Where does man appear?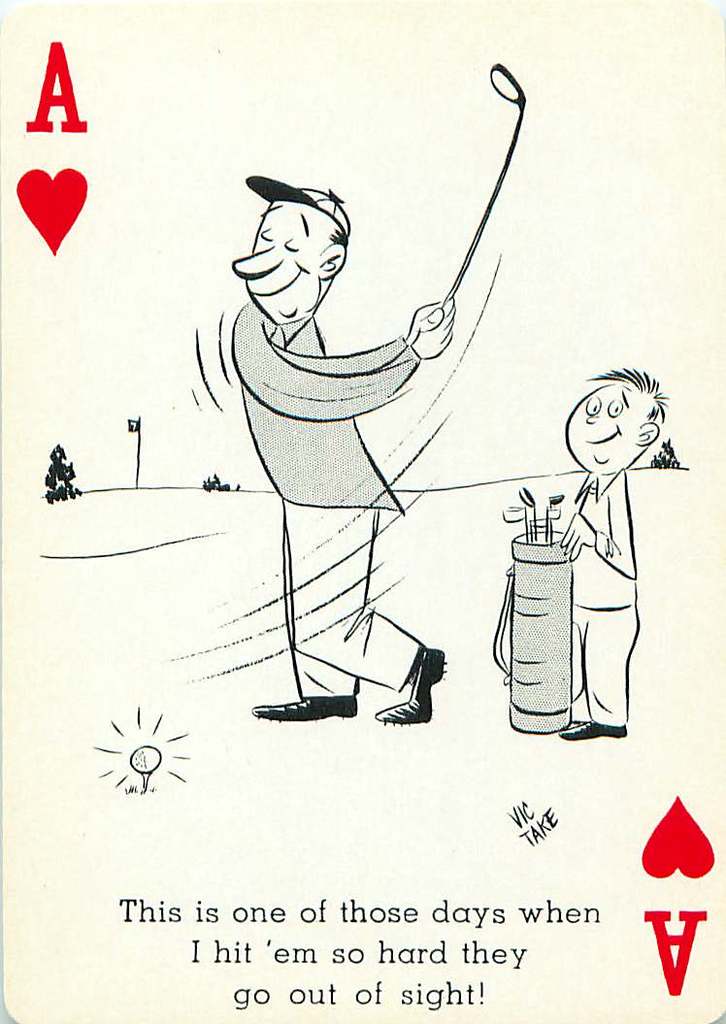
Appears at Rect(241, 186, 458, 730).
